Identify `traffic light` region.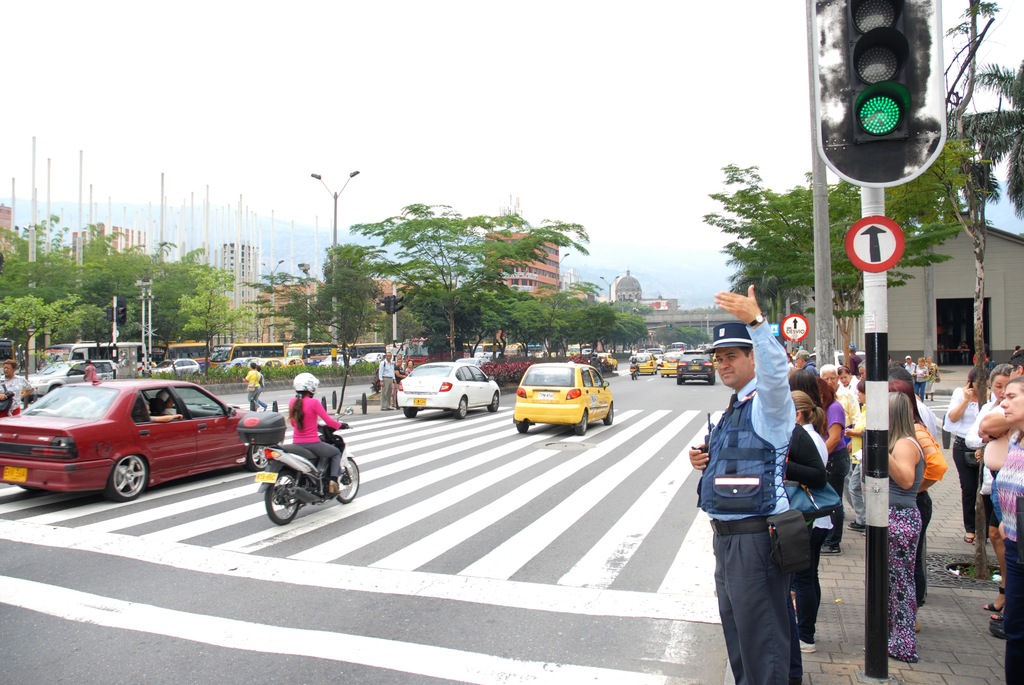
Region: detection(101, 295, 126, 327).
